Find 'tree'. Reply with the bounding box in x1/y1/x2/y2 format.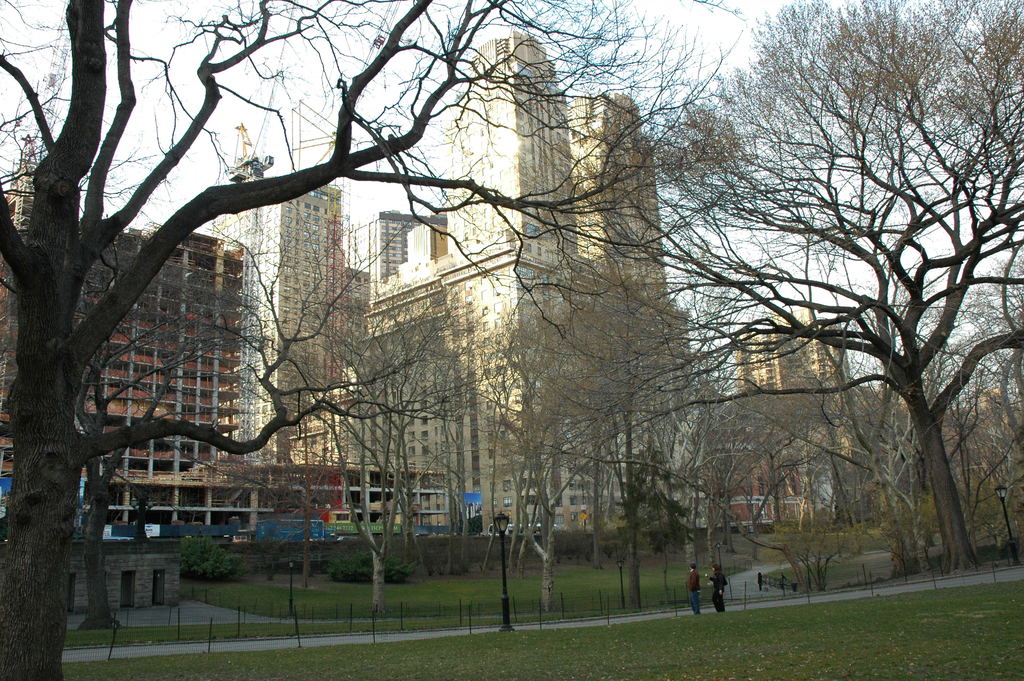
230/266/467/606.
